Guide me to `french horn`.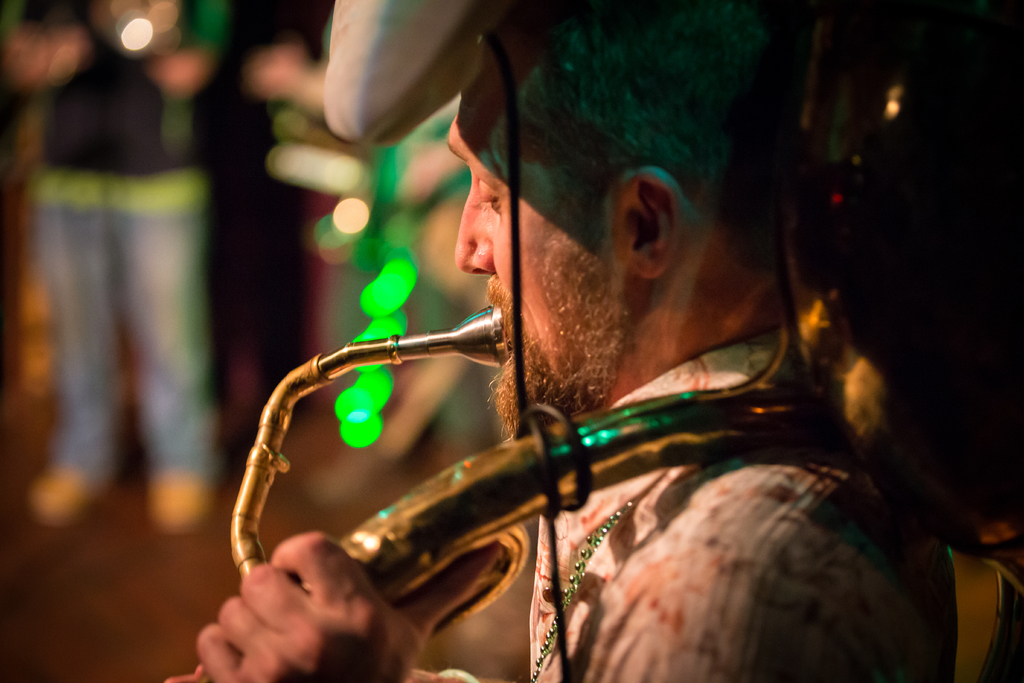
Guidance: [221,283,1011,682].
